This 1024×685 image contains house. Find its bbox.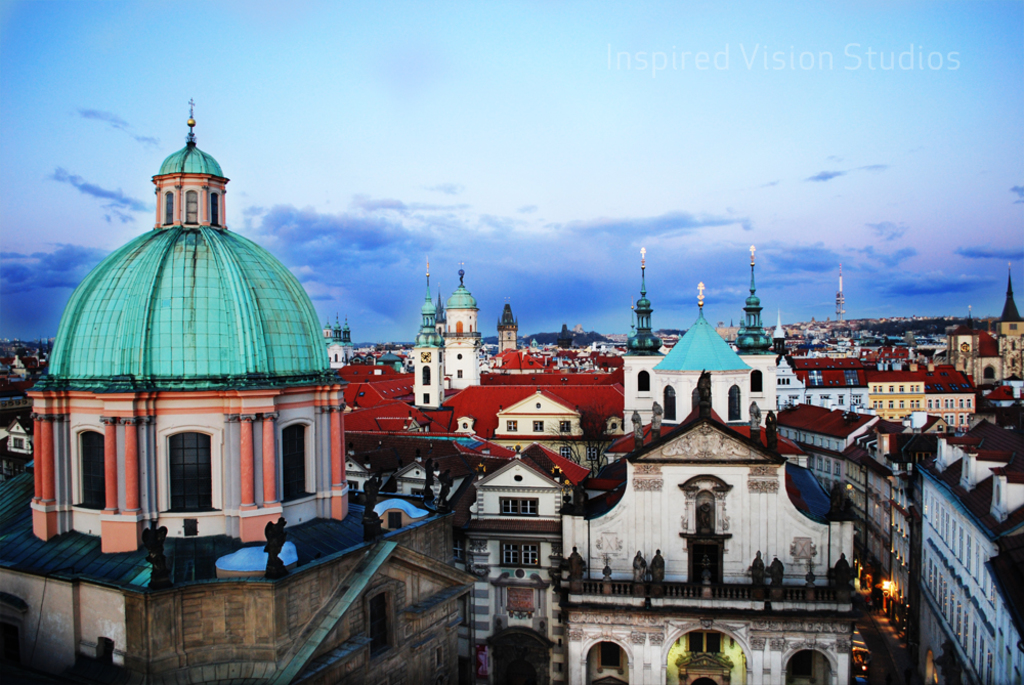
<region>0, 92, 463, 684</region>.
